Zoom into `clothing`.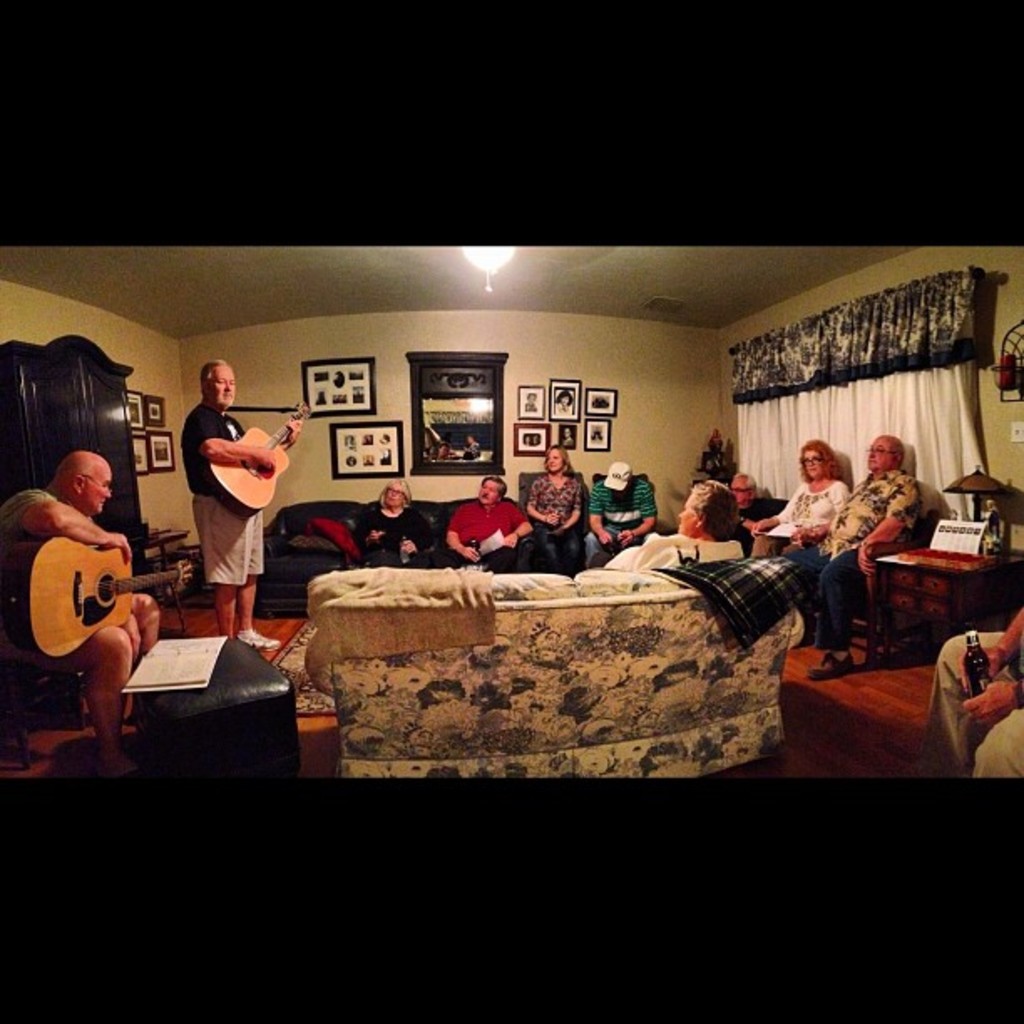
Zoom target: bbox=(525, 474, 582, 569).
